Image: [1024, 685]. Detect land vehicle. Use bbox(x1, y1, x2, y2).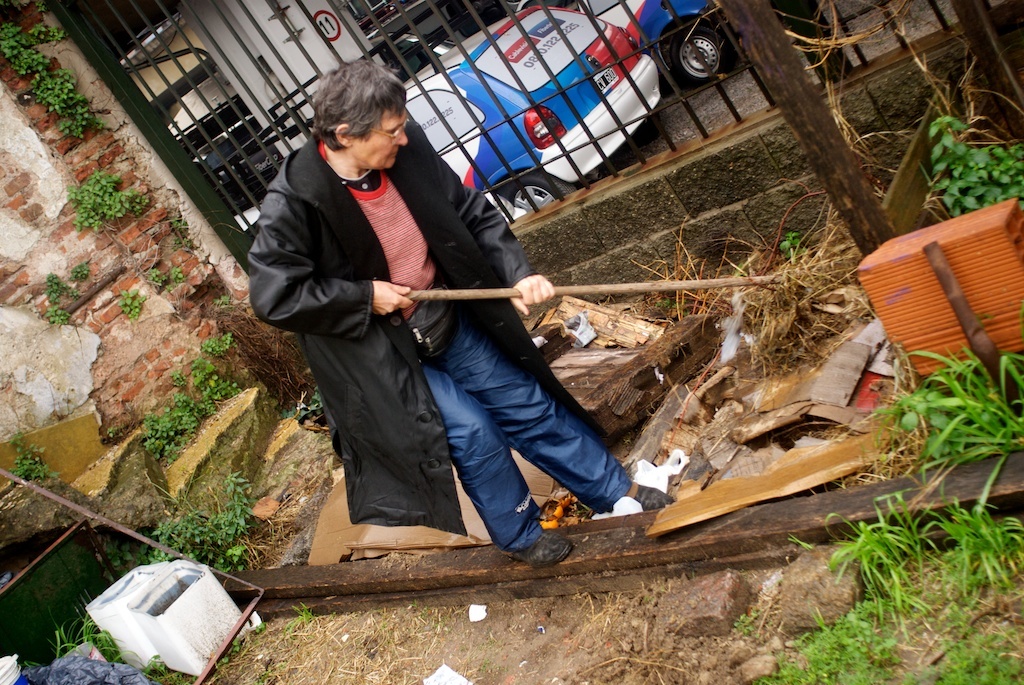
bbox(176, 31, 457, 217).
